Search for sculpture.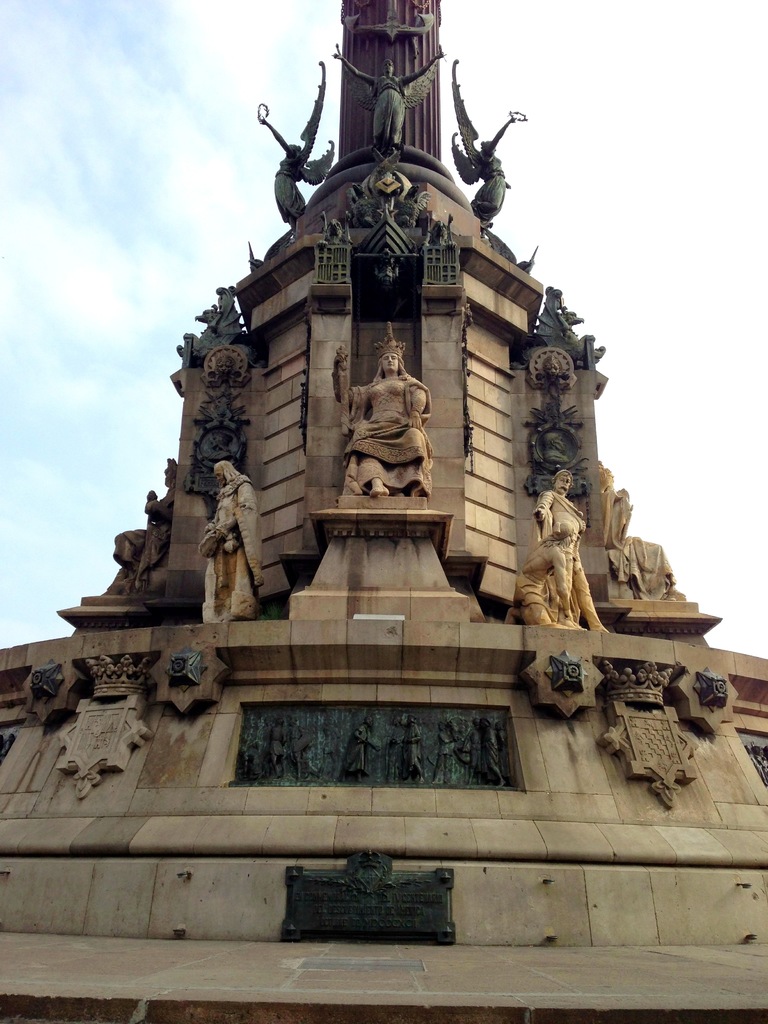
Found at 200, 461, 261, 621.
